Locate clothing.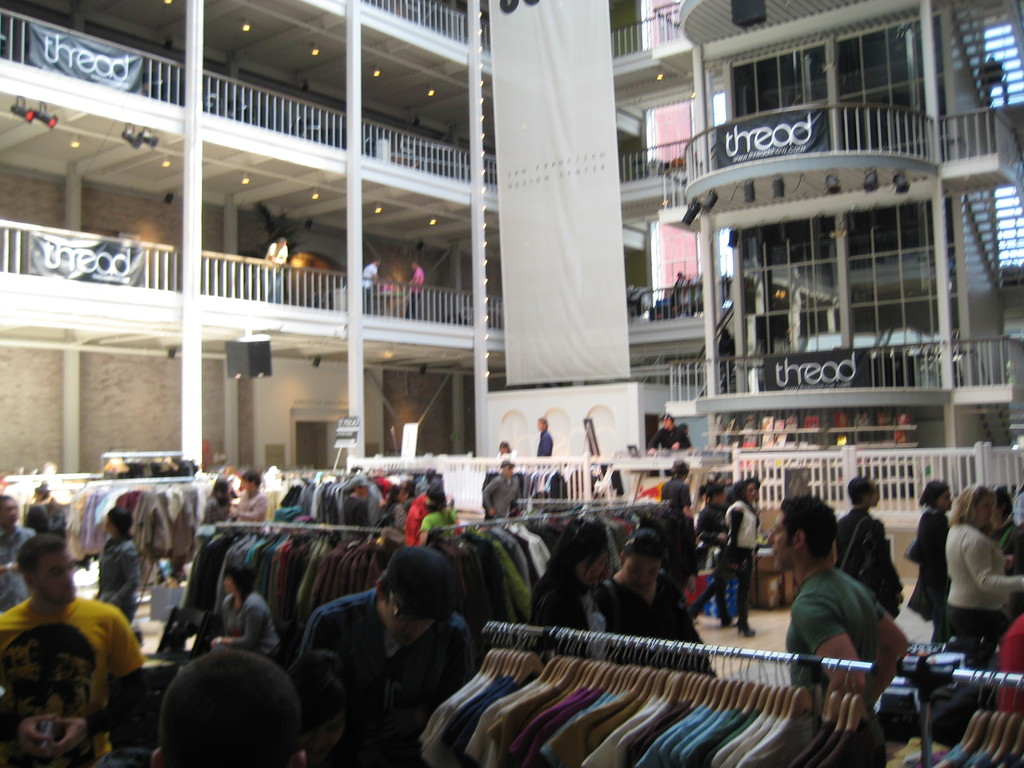
Bounding box: select_region(909, 506, 951, 643).
